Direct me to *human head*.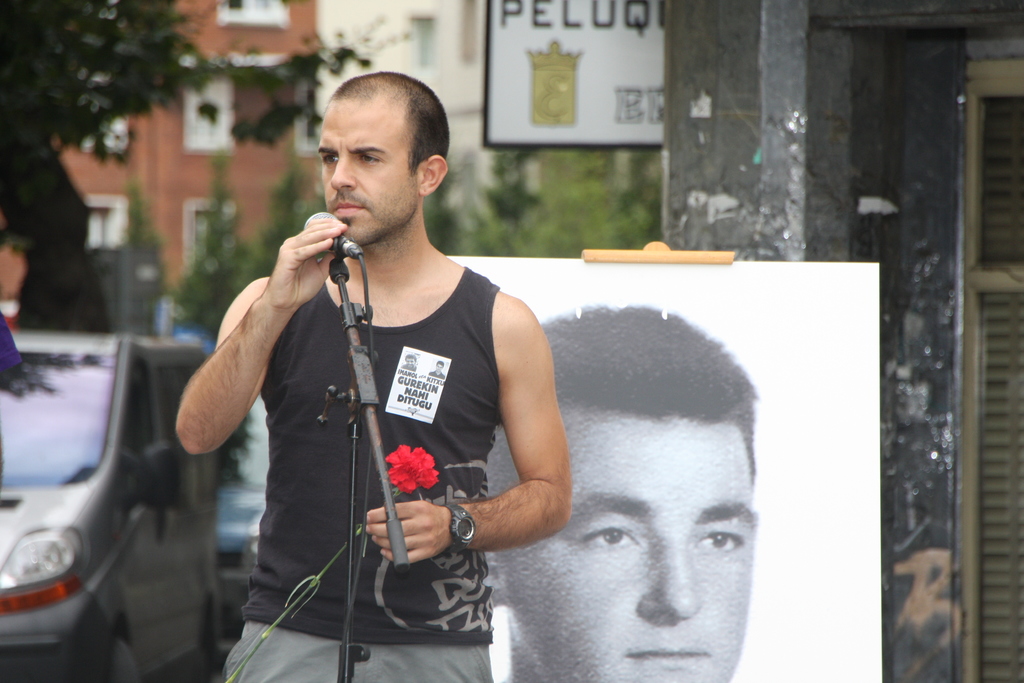
Direction: box=[316, 72, 455, 251].
